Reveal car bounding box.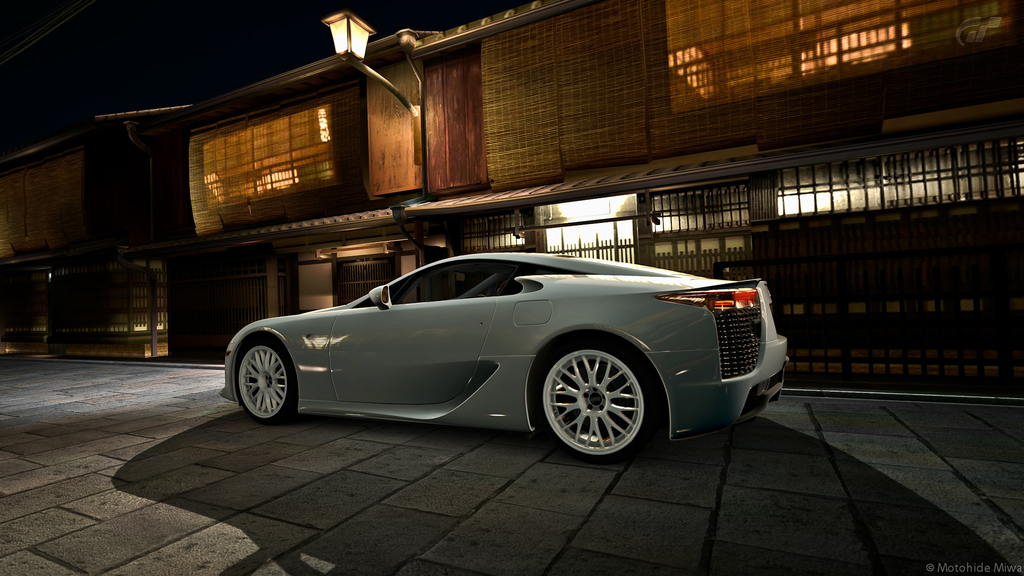
Revealed: 219 244 790 452.
